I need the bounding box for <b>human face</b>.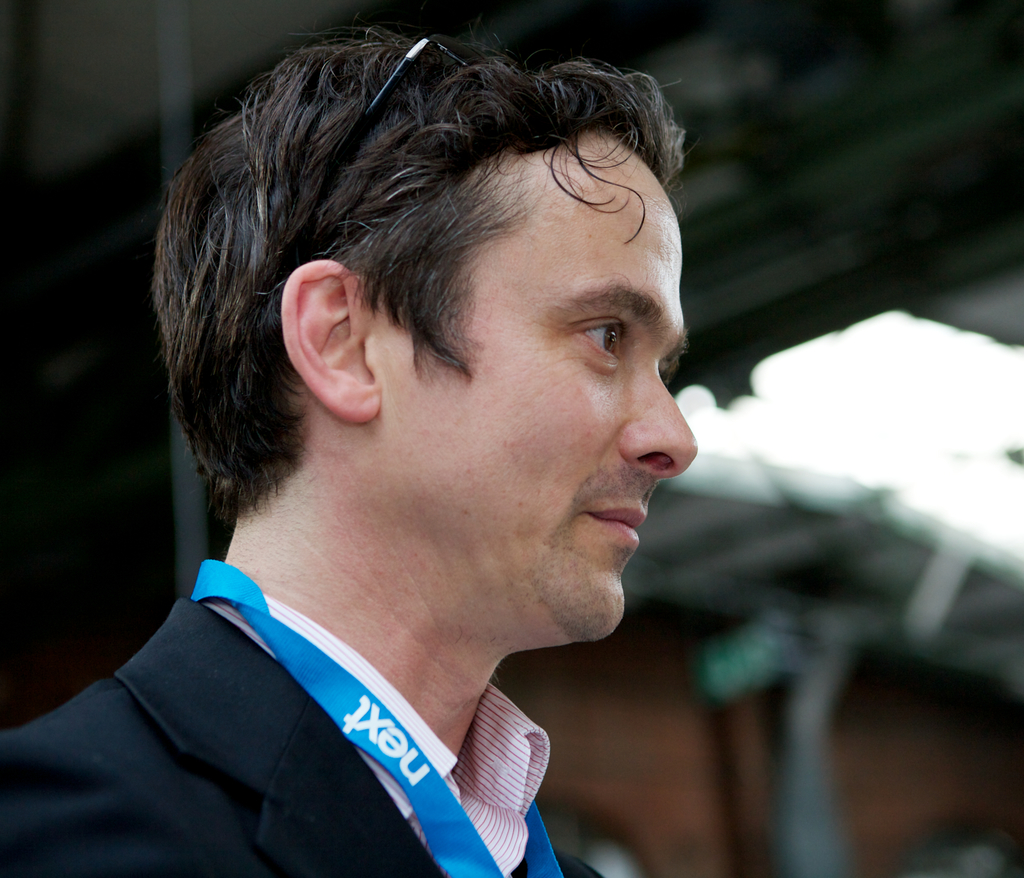
Here it is: pyautogui.locateOnScreen(380, 135, 698, 643).
